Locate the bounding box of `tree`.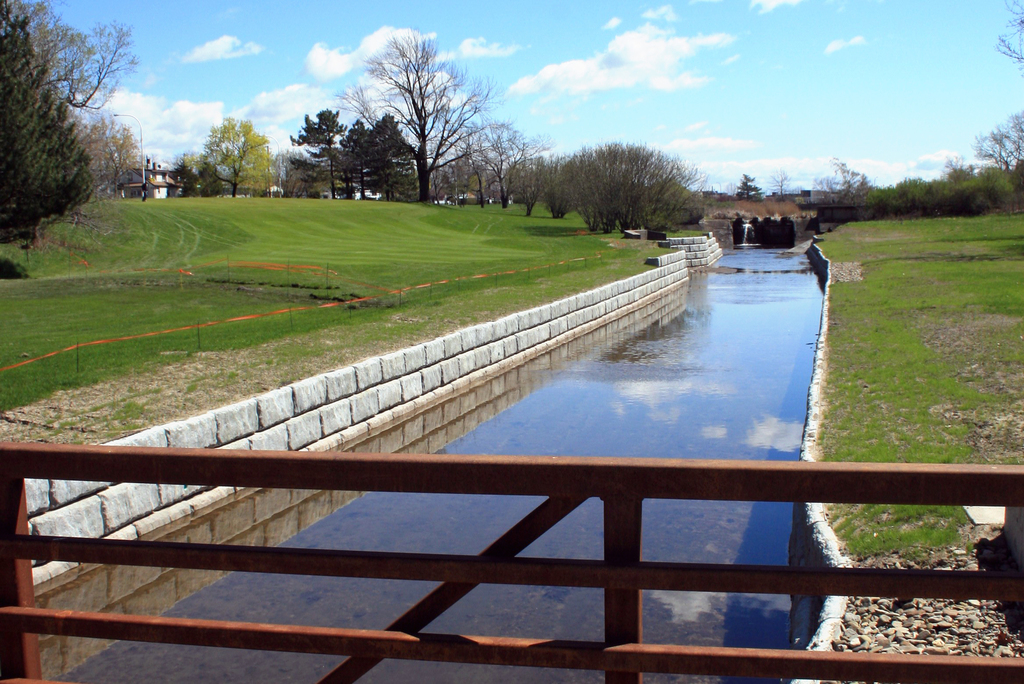
Bounding box: pyautogui.locateOnScreen(353, 34, 495, 193).
